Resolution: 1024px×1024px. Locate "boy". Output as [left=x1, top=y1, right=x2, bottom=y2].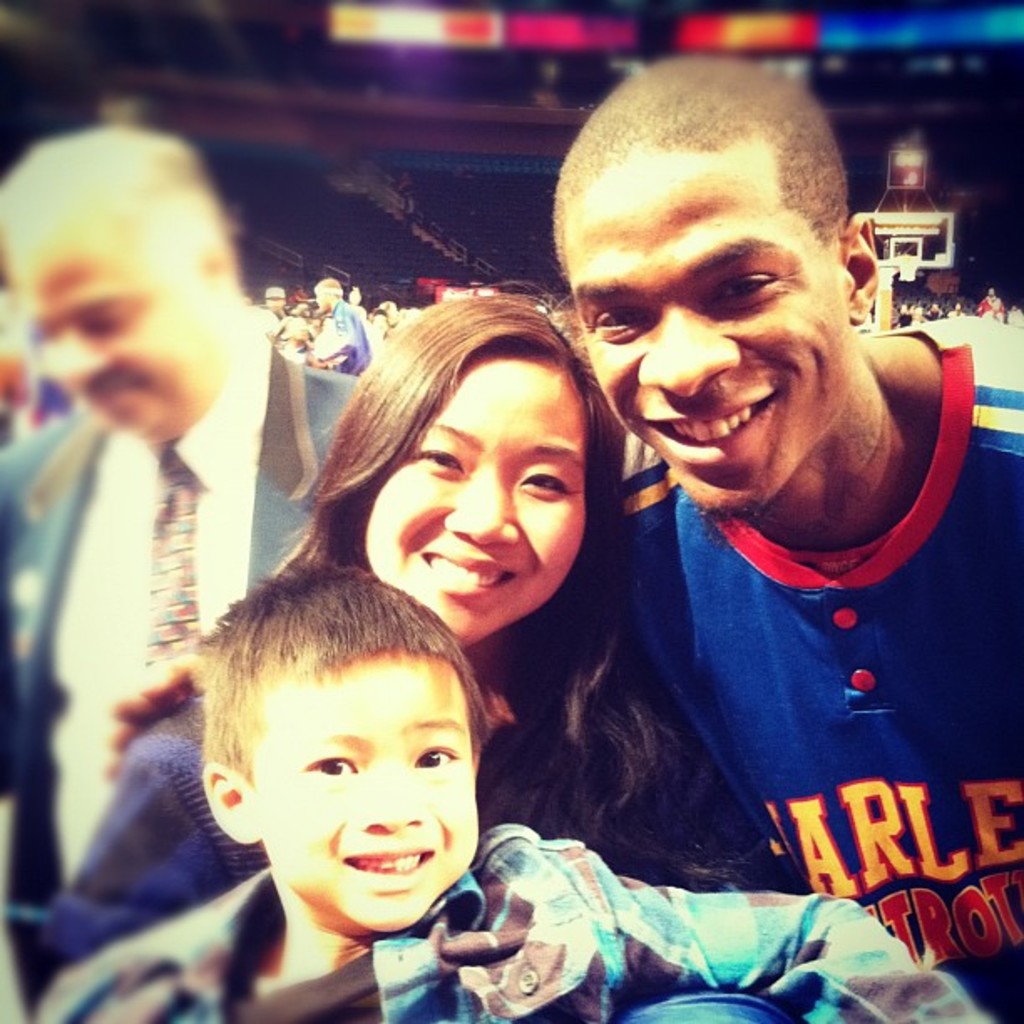
[left=40, top=569, right=991, bottom=1021].
